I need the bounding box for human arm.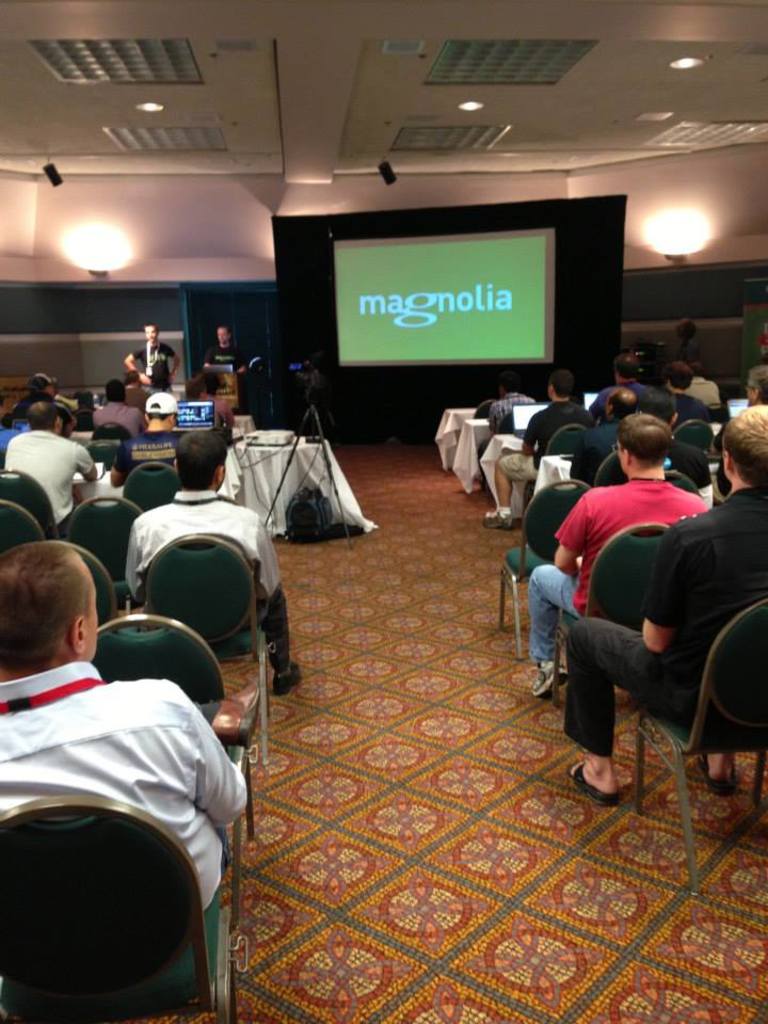
Here it is: left=70, top=443, right=99, bottom=485.
